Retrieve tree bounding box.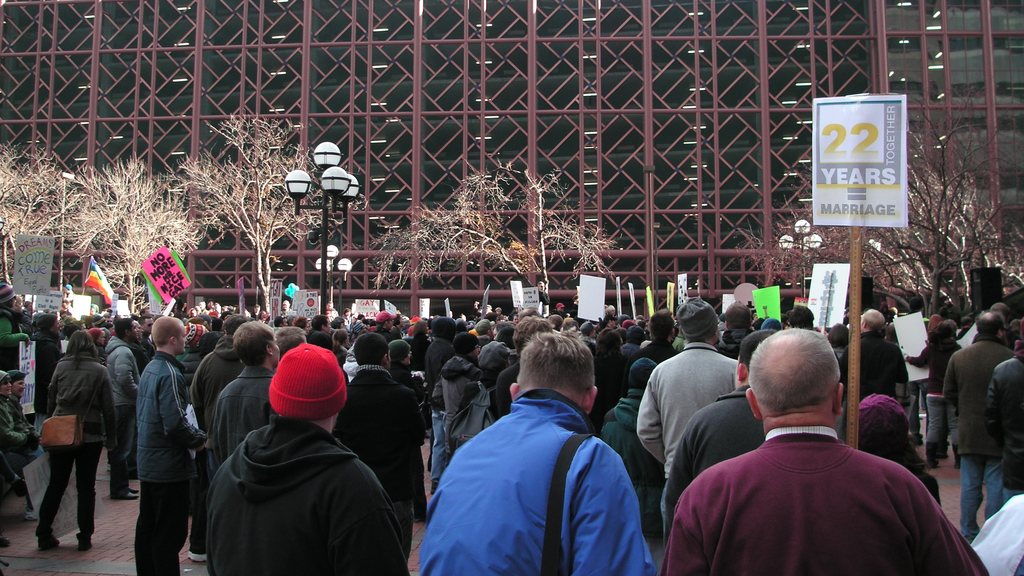
Bounding box: detection(173, 120, 359, 314).
